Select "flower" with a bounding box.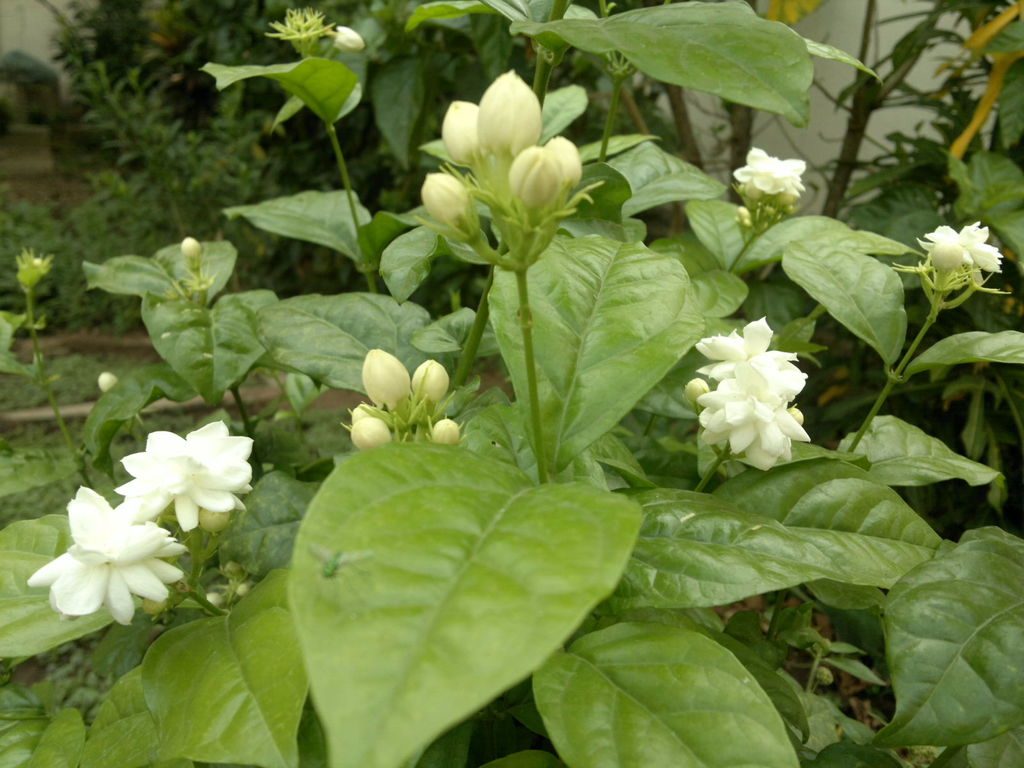
detection(115, 419, 255, 536).
